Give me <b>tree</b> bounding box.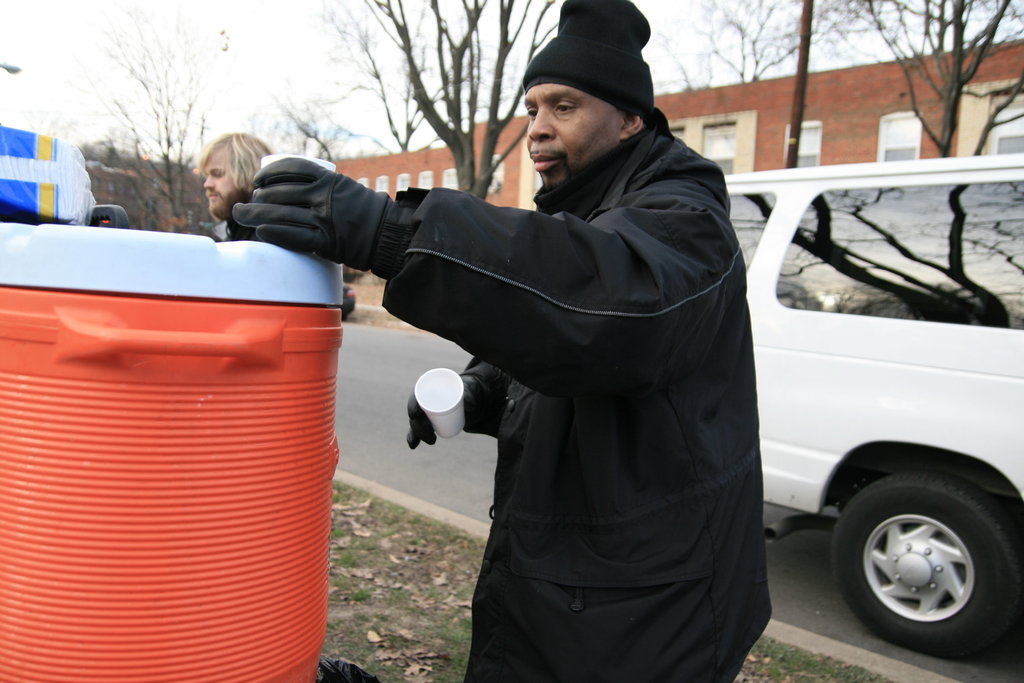
(666,0,860,86).
